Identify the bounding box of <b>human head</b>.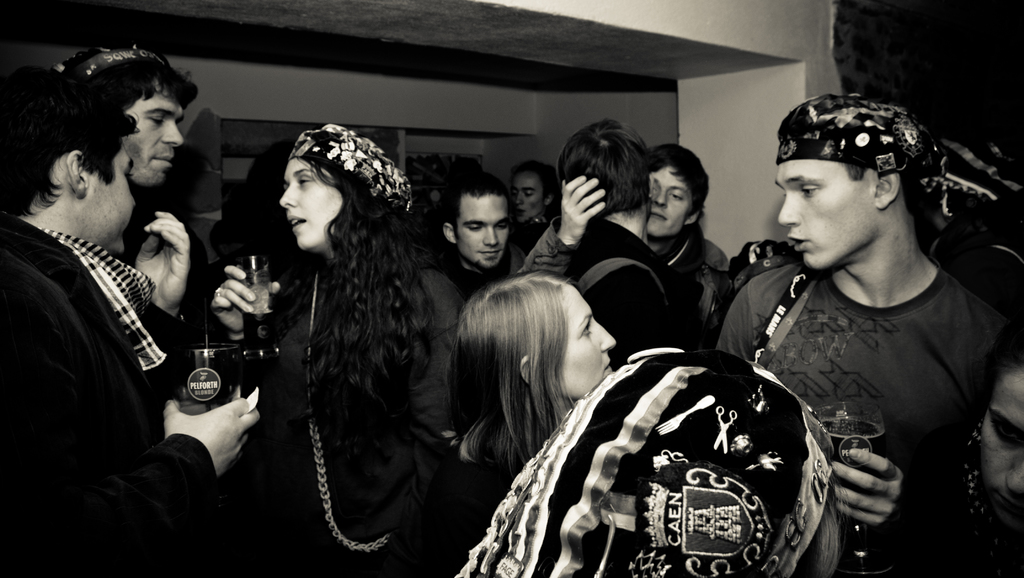
bbox(53, 44, 195, 182).
